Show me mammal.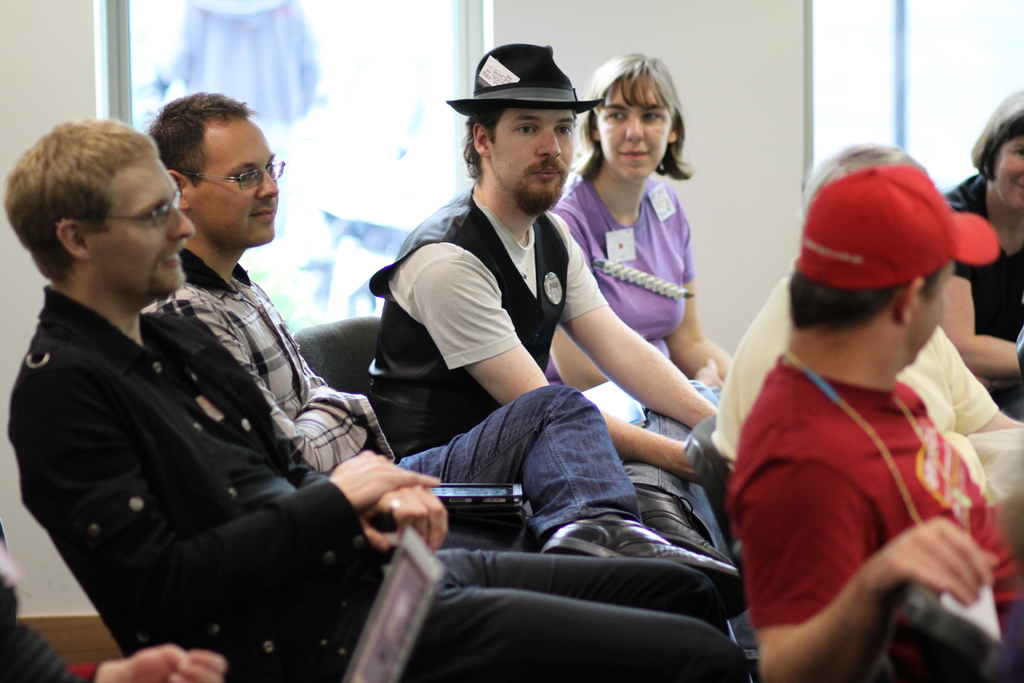
mammal is here: detection(0, 520, 223, 682).
